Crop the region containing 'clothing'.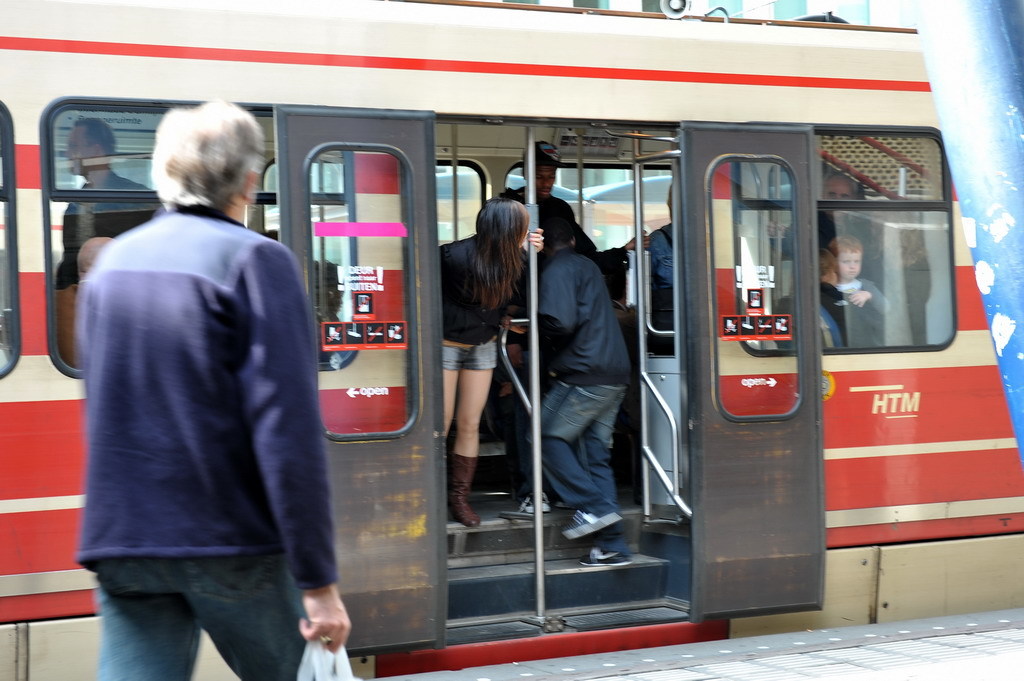
Crop region: 535:239:636:386.
